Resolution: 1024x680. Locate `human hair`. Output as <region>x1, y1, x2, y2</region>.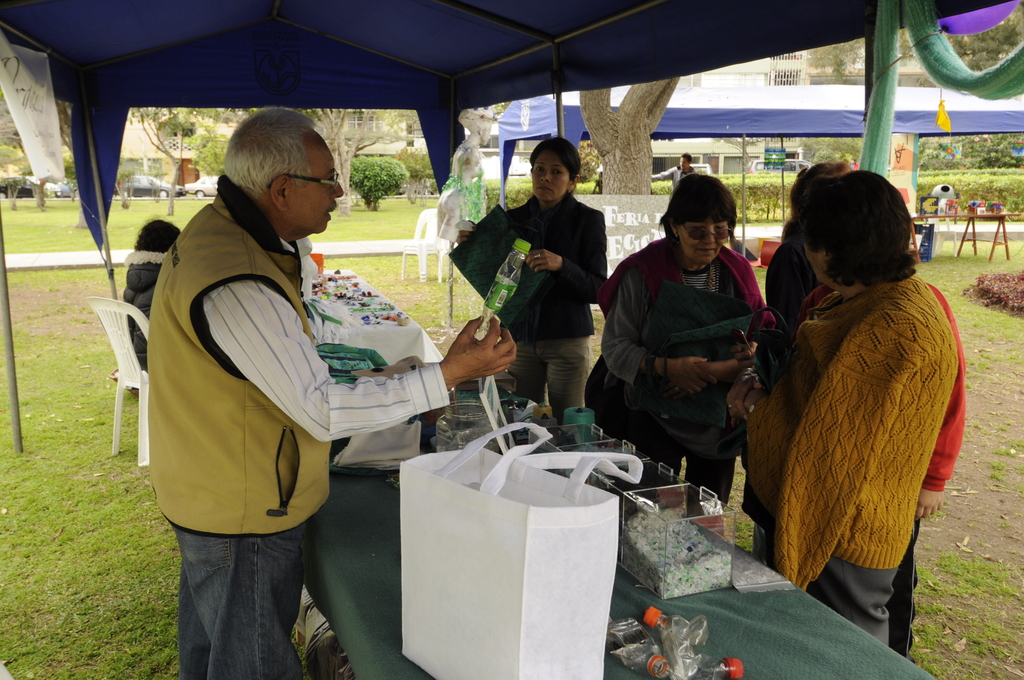
<region>138, 213, 177, 250</region>.
